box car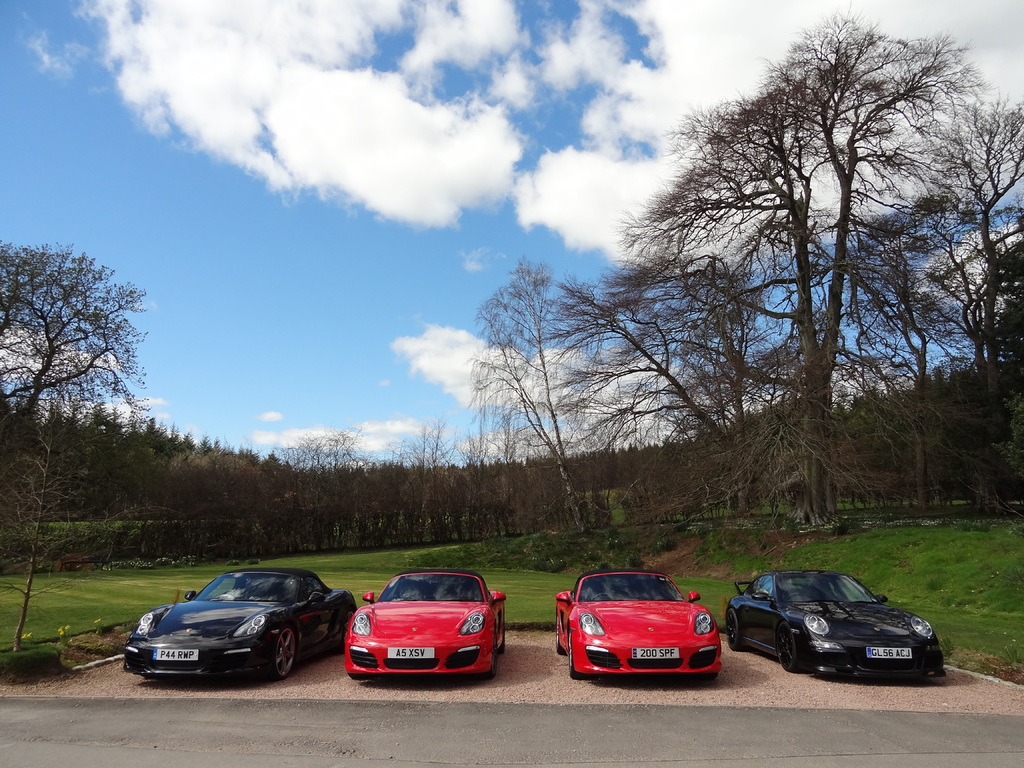
pyautogui.locateOnScreen(723, 568, 940, 680)
